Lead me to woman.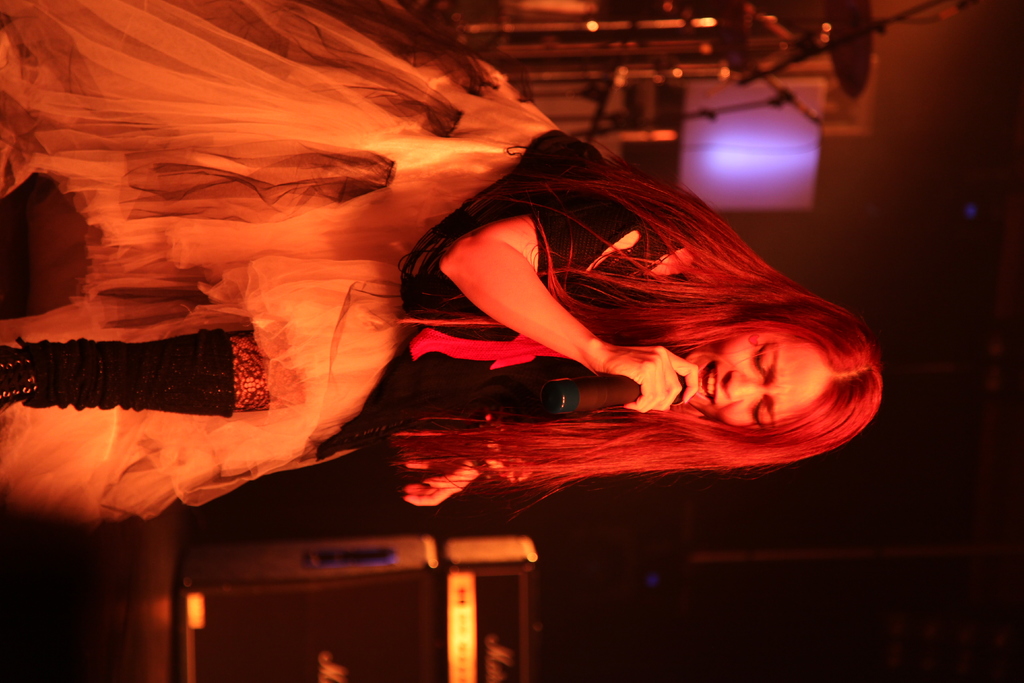
Lead to box=[0, 0, 902, 521].
